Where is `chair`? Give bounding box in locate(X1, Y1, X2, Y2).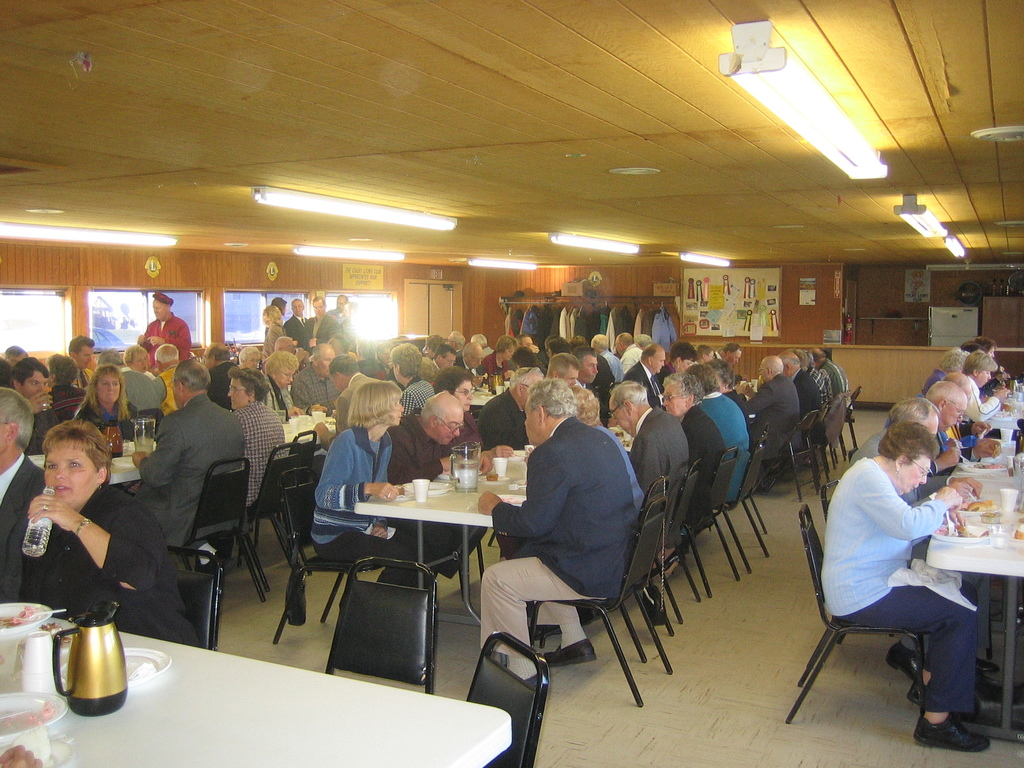
locate(466, 627, 553, 767).
